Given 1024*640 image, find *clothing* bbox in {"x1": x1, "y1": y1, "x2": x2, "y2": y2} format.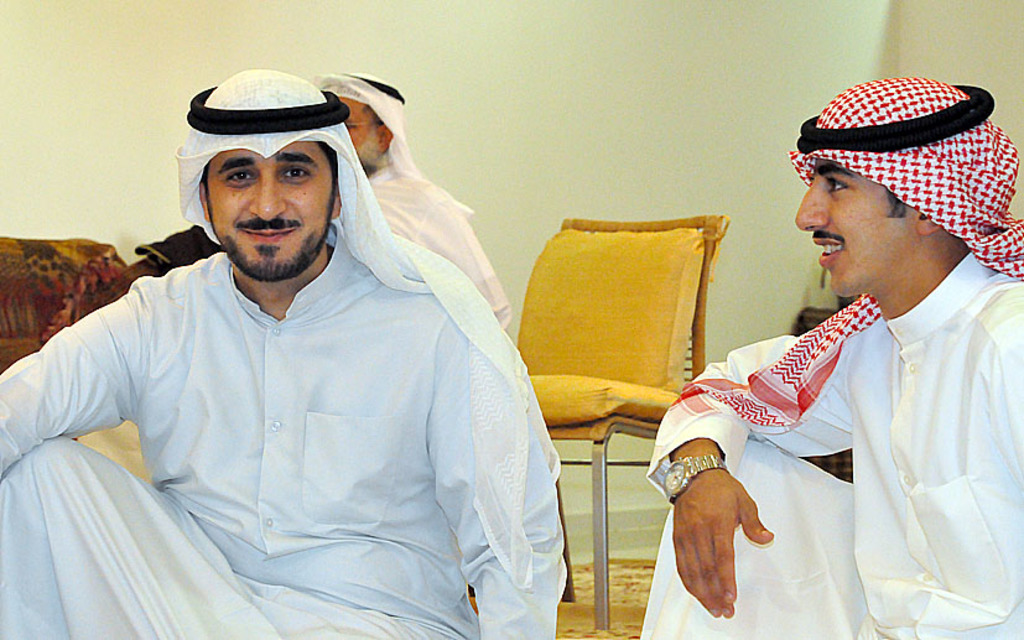
{"x1": 317, "y1": 68, "x2": 516, "y2": 333}.
